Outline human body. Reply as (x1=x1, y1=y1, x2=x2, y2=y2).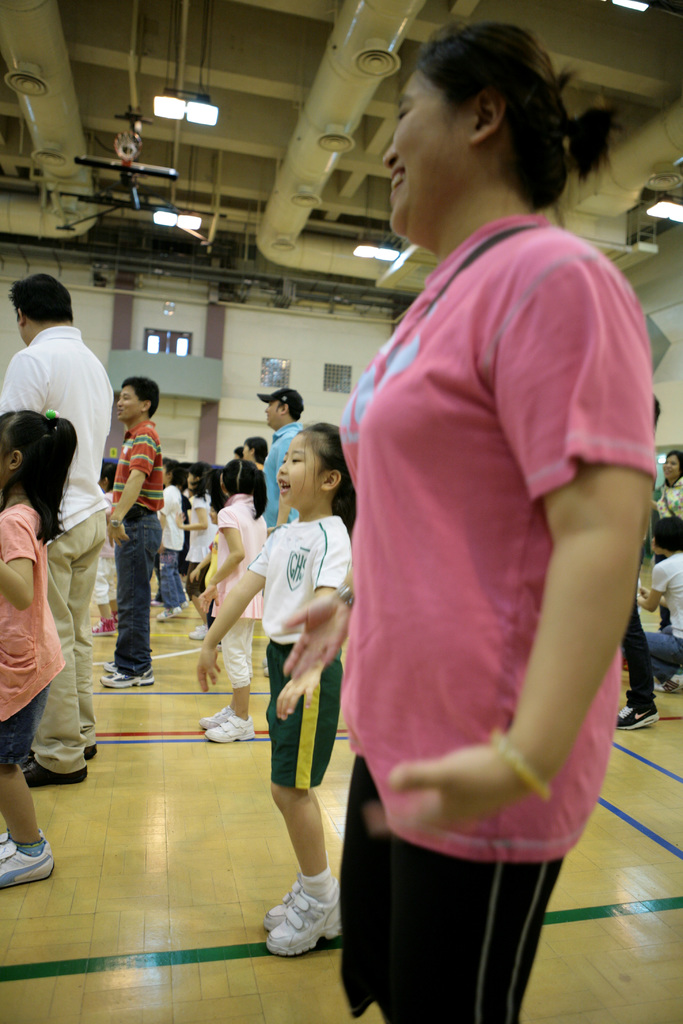
(x1=265, y1=419, x2=302, y2=515).
